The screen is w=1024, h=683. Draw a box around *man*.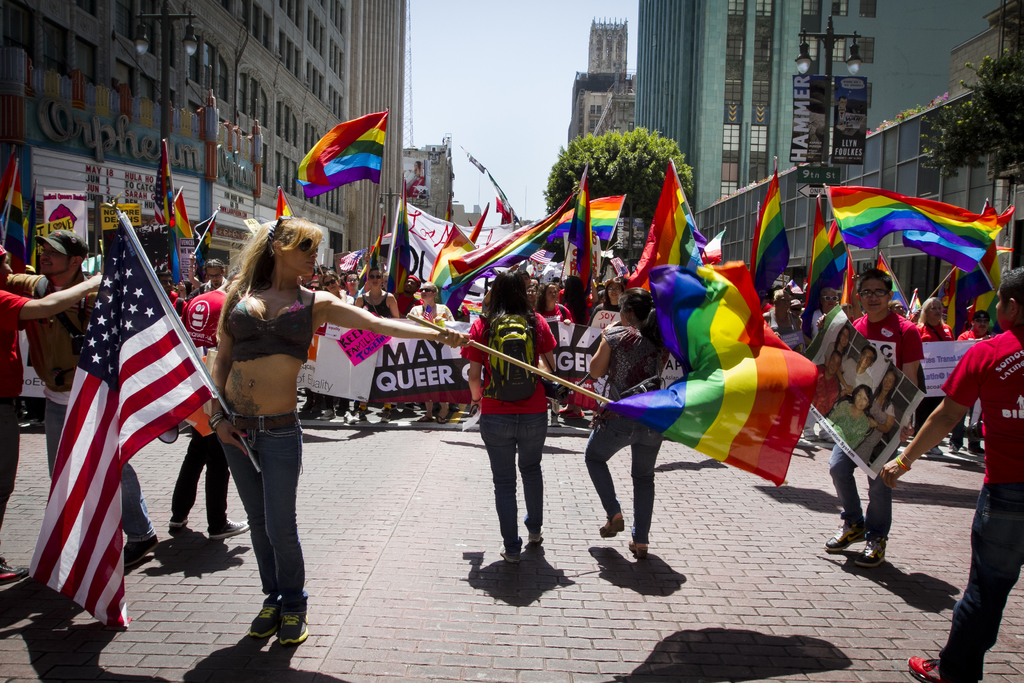
rect(763, 287, 808, 443).
